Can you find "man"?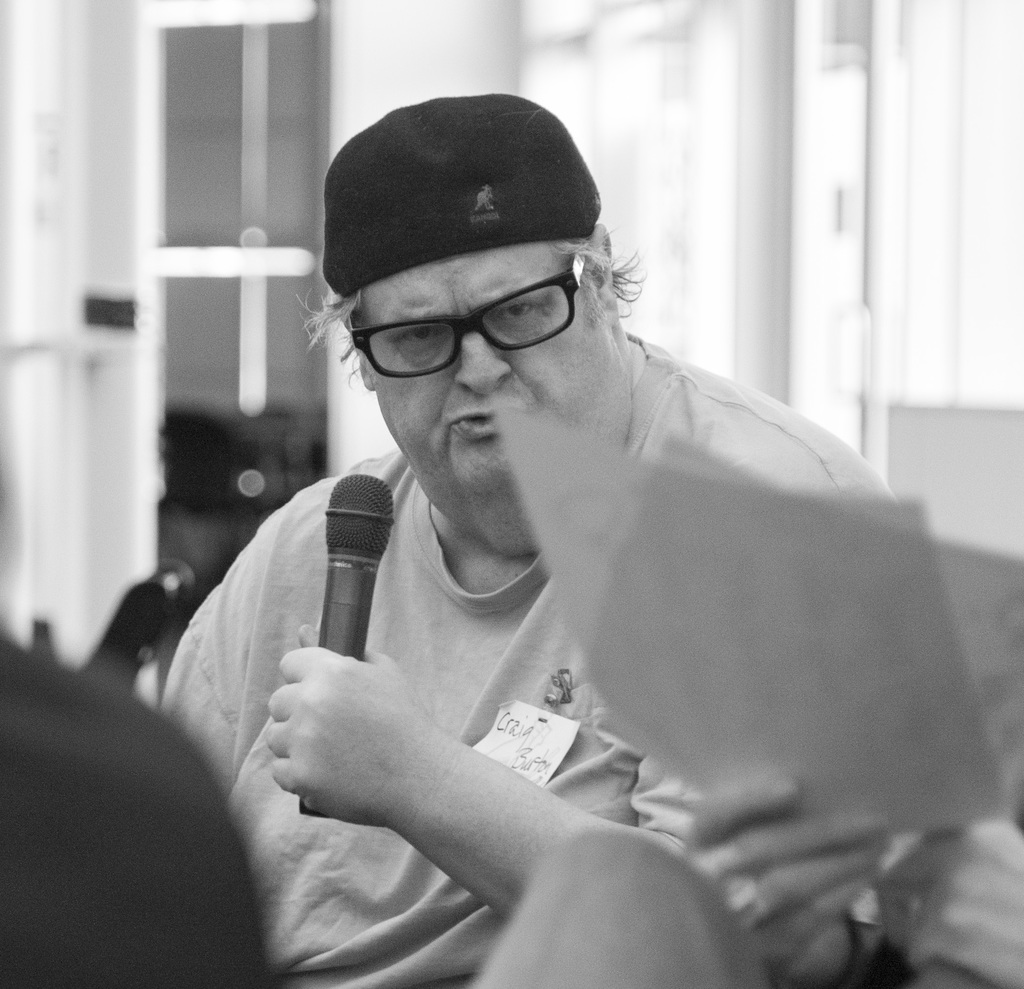
Yes, bounding box: 104,82,984,971.
